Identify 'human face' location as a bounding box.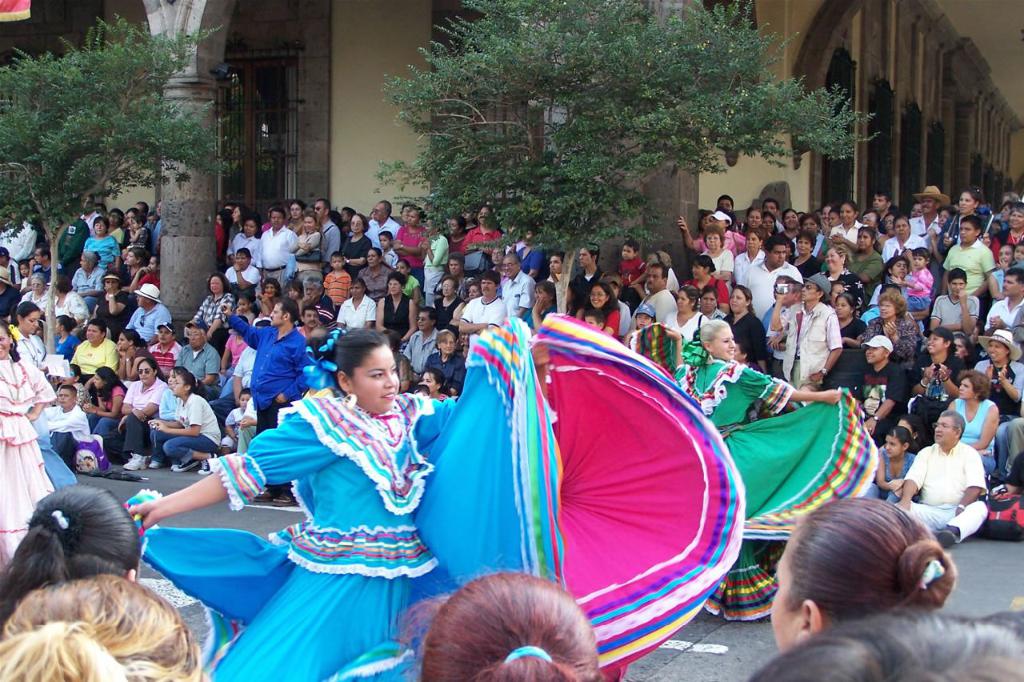
bbox(303, 286, 319, 296).
